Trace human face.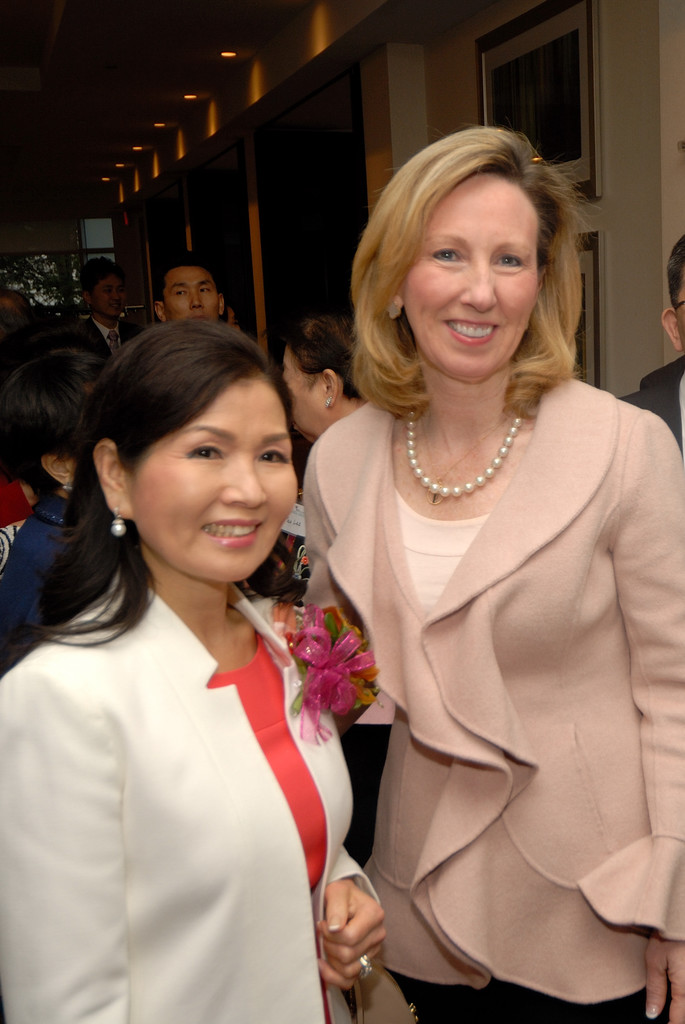
Traced to <bbox>163, 266, 219, 316</bbox>.
